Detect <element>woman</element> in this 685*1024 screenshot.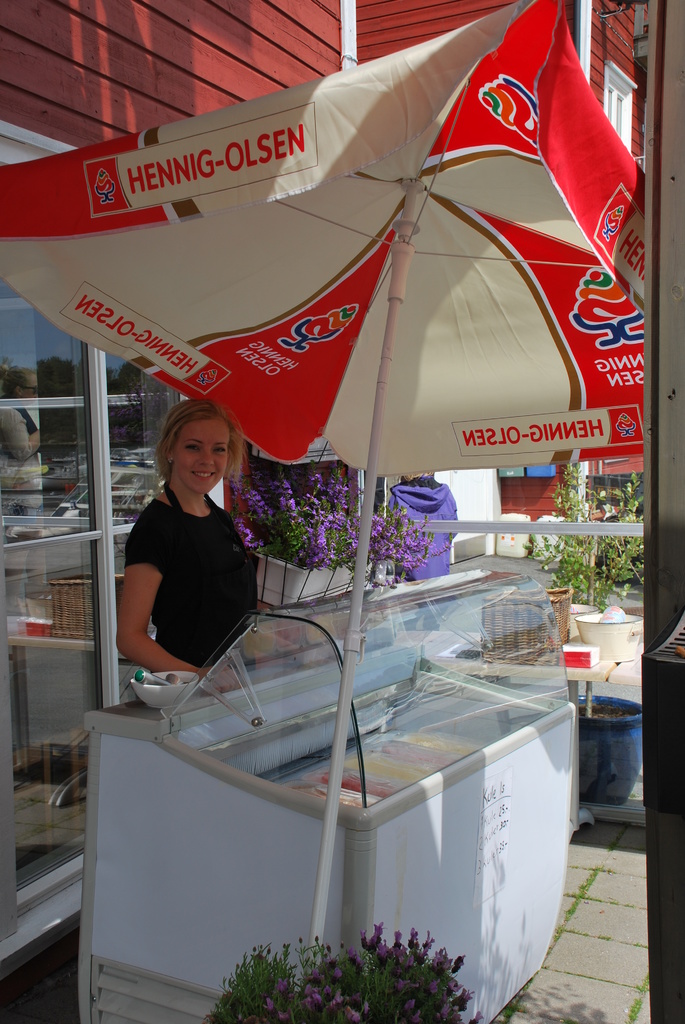
Detection: 0,365,38,497.
